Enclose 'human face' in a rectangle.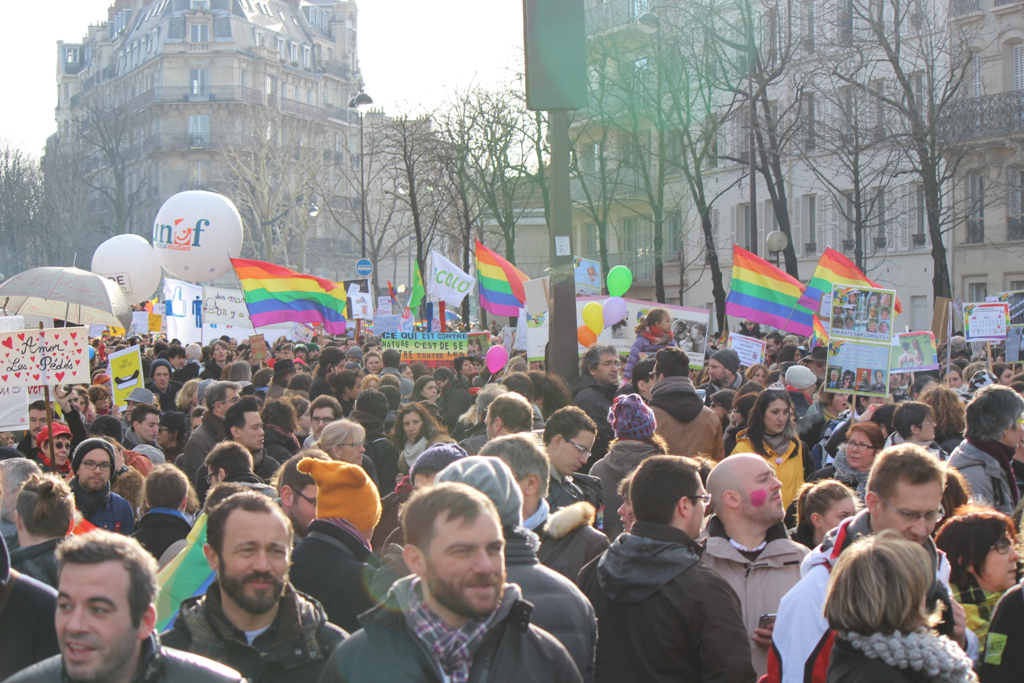
box=[924, 411, 934, 437].
